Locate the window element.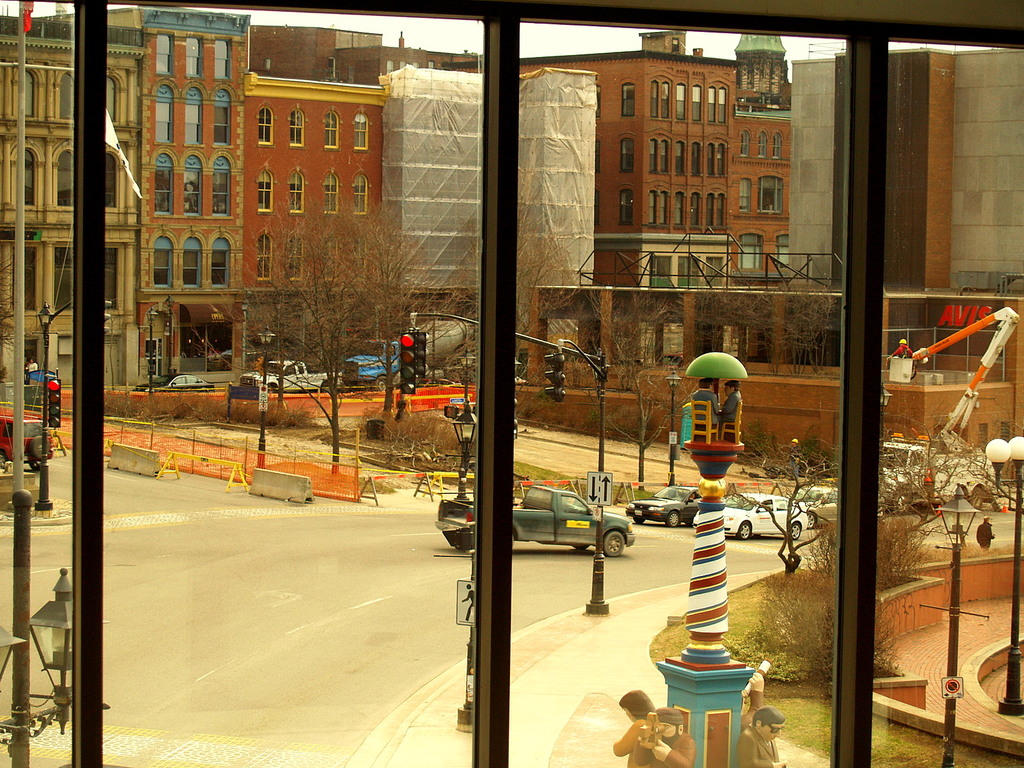
Element bbox: Rect(159, 31, 173, 77).
